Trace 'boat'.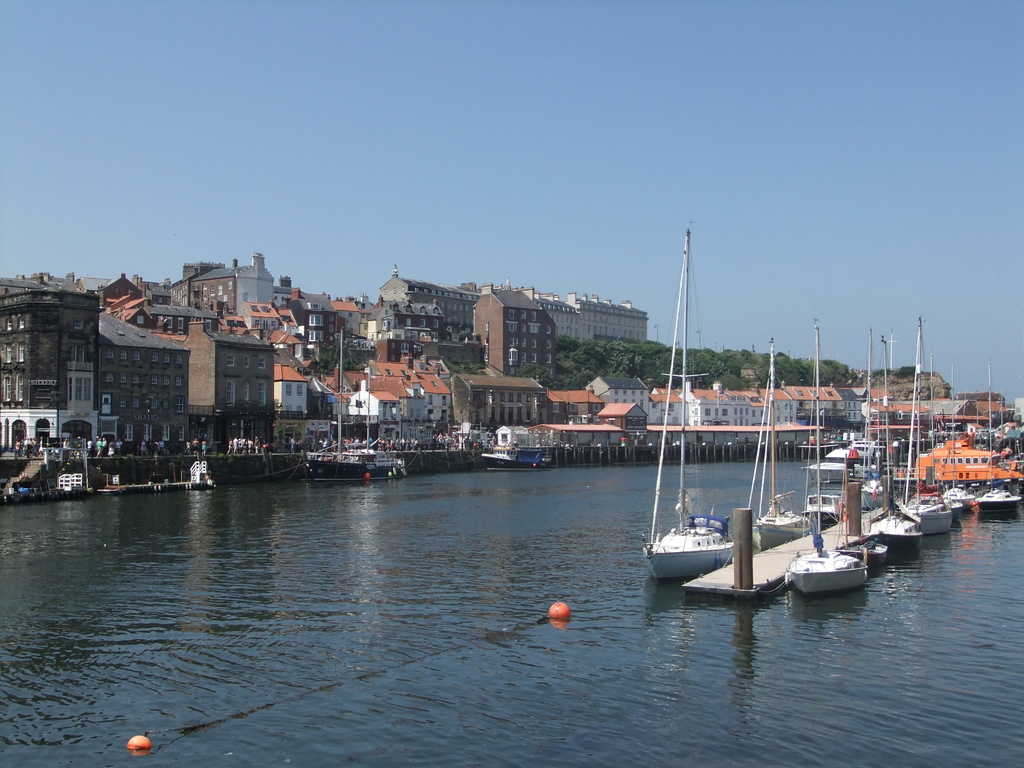
Traced to bbox=(902, 436, 1018, 485).
